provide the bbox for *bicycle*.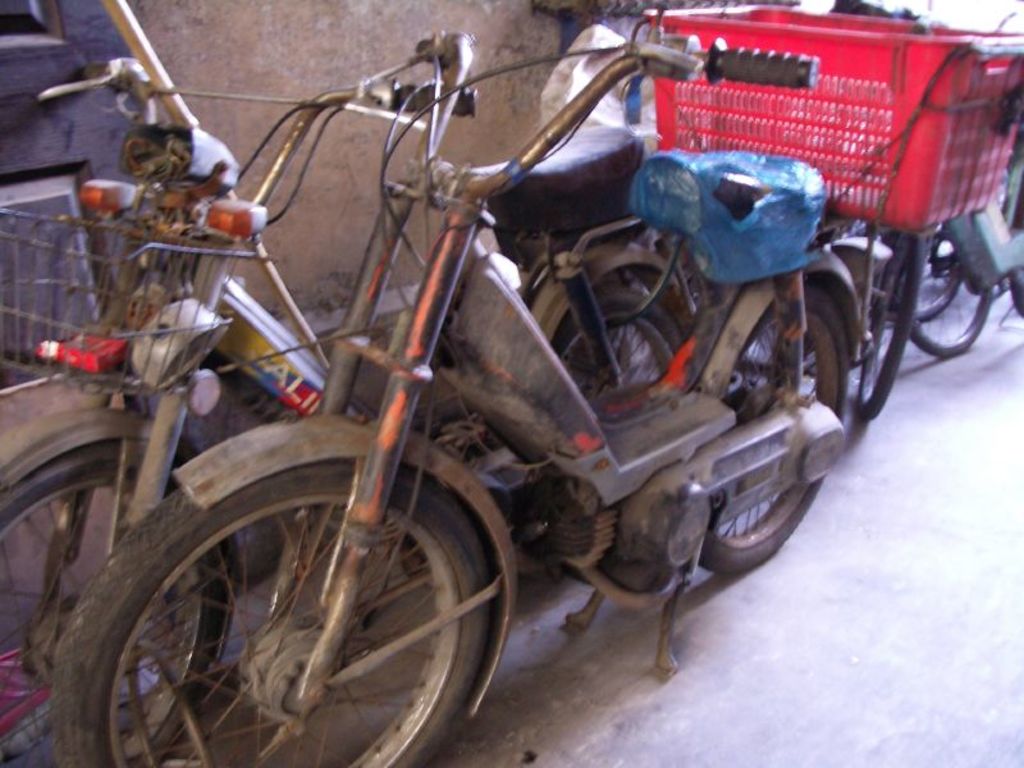
{"left": 0, "top": 0, "right": 979, "bottom": 765}.
